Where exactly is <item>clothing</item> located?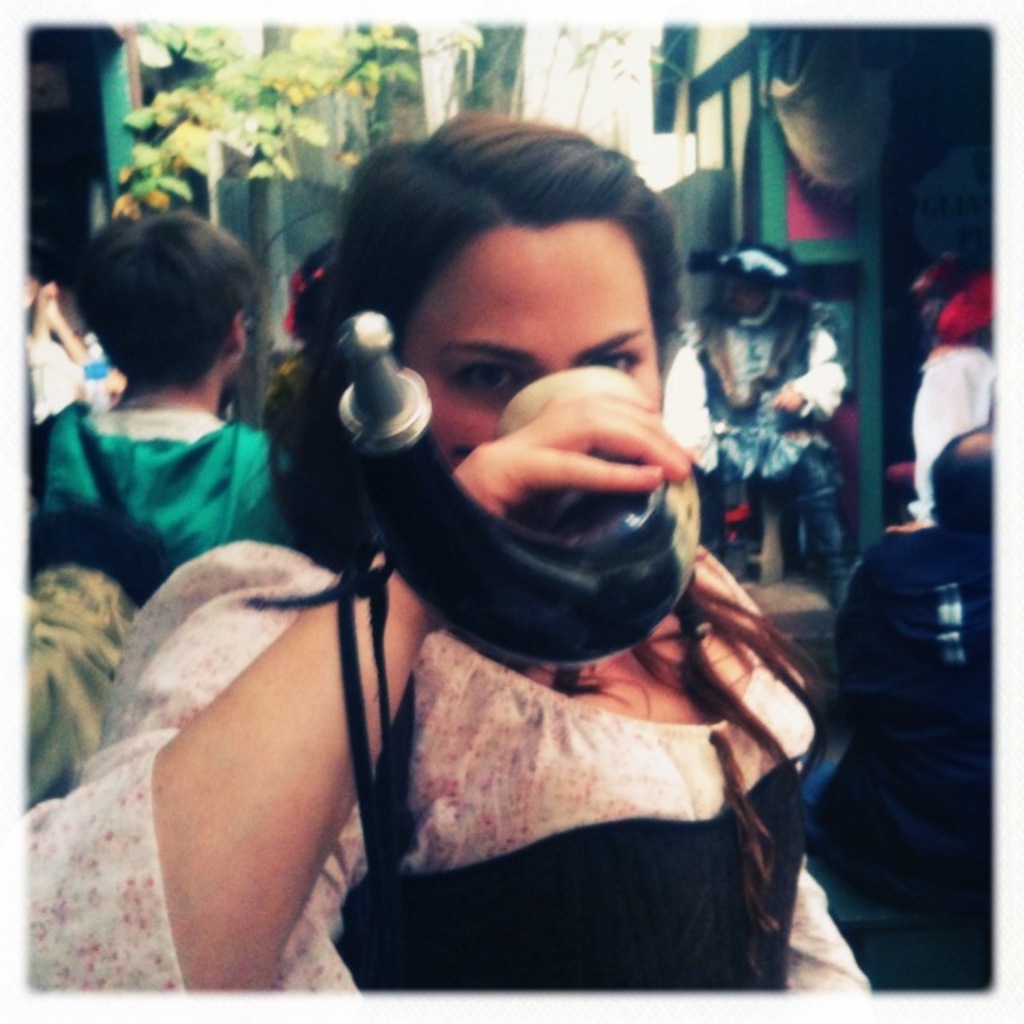
Its bounding box is box(14, 326, 114, 434).
